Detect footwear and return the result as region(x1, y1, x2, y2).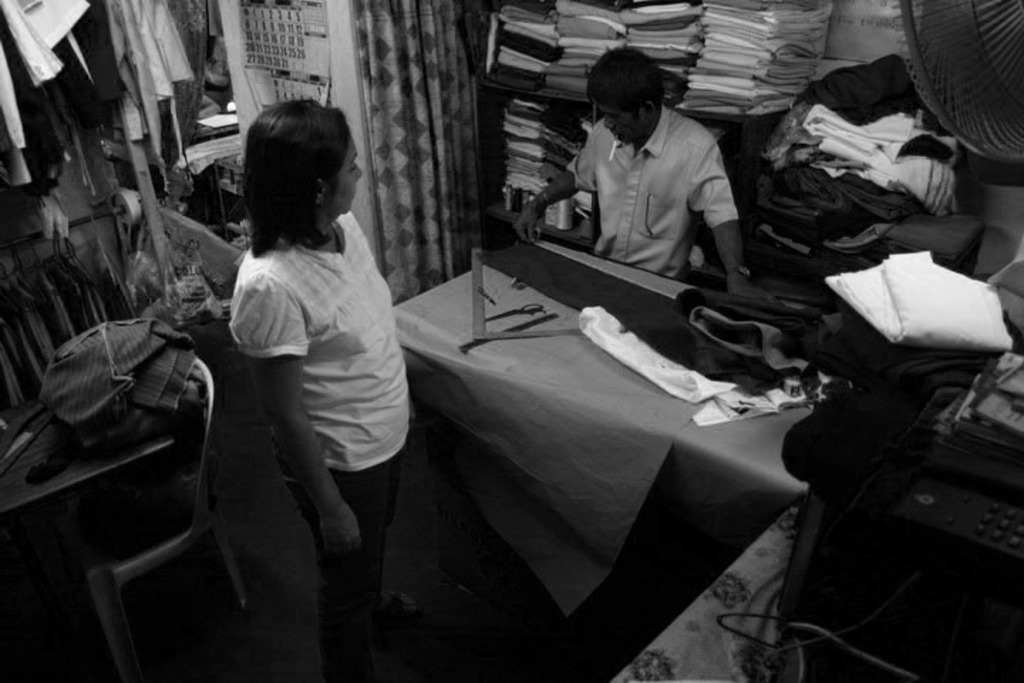
region(380, 581, 412, 619).
